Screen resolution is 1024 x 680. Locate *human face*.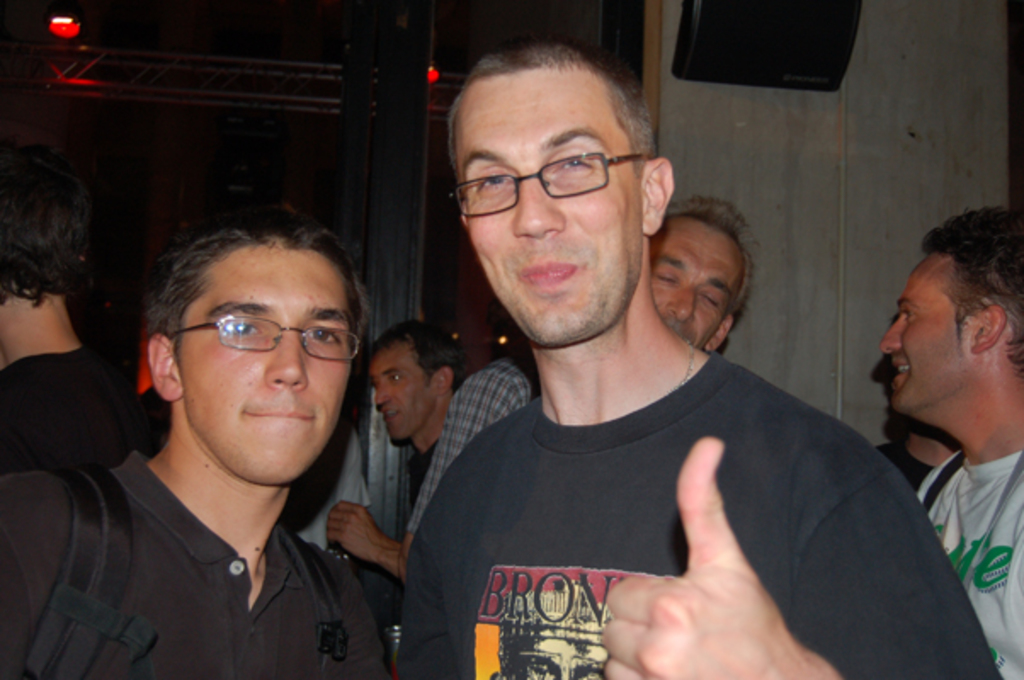
bbox=[458, 70, 645, 343].
